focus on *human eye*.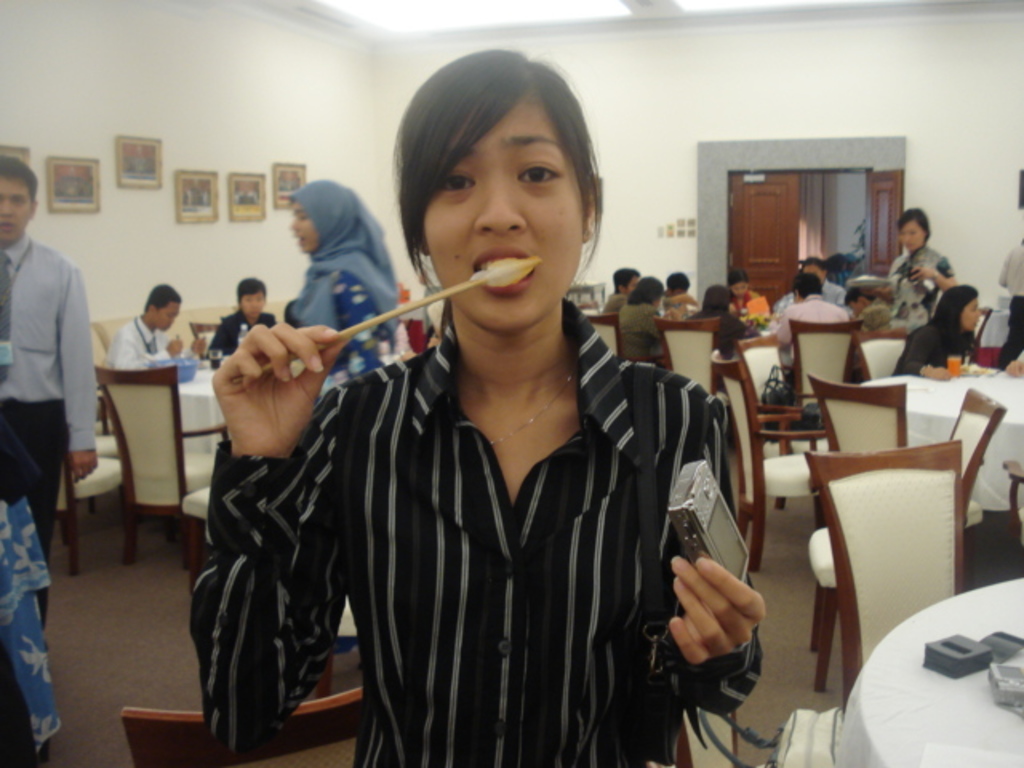
Focused at bbox(440, 165, 477, 197).
